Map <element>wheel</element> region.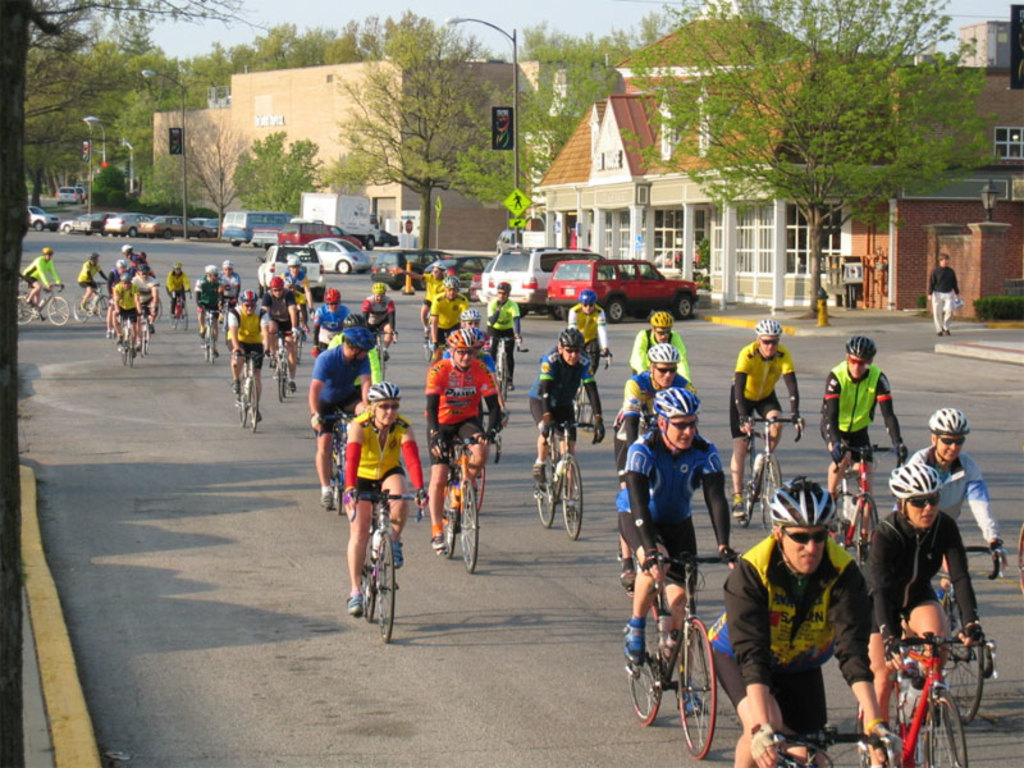
Mapped to 662 611 733 745.
